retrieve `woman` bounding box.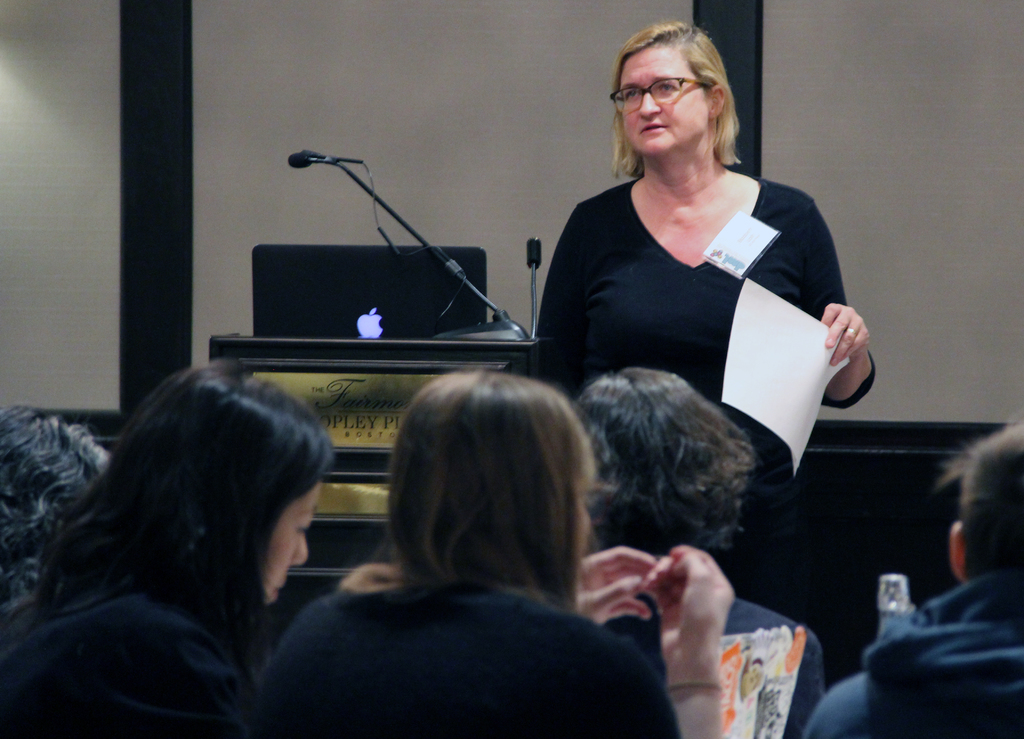
Bounding box: Rect(0, 356, 341, 738).
